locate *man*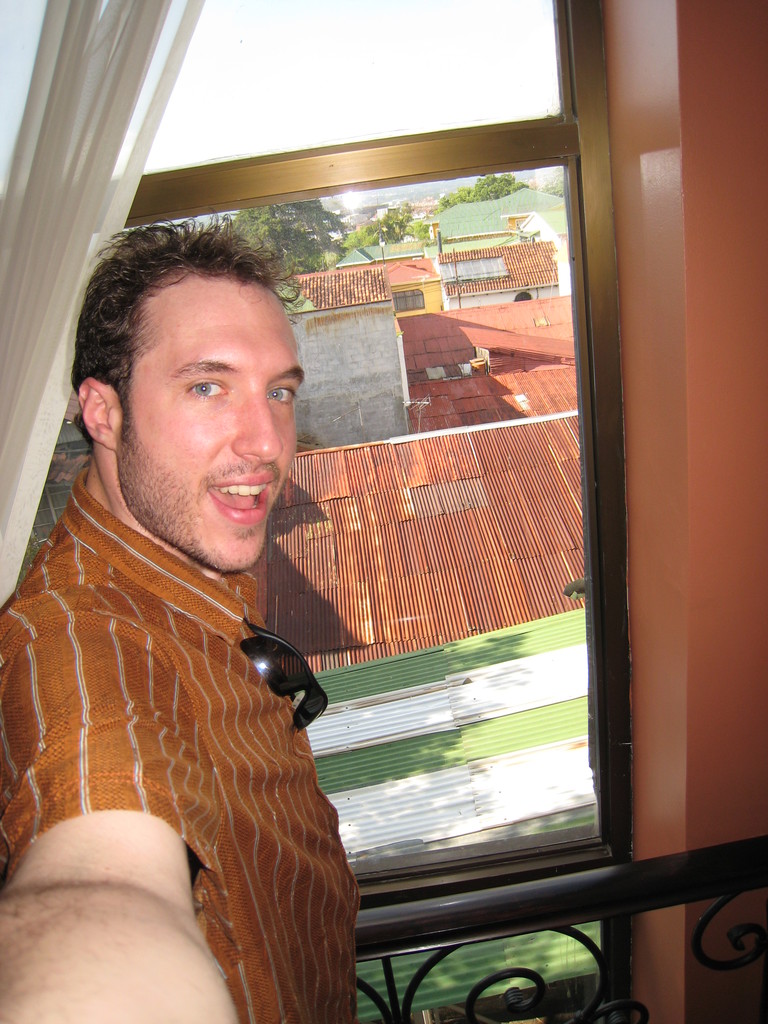
x1=0 y1=219 x2=379 y2=1023
